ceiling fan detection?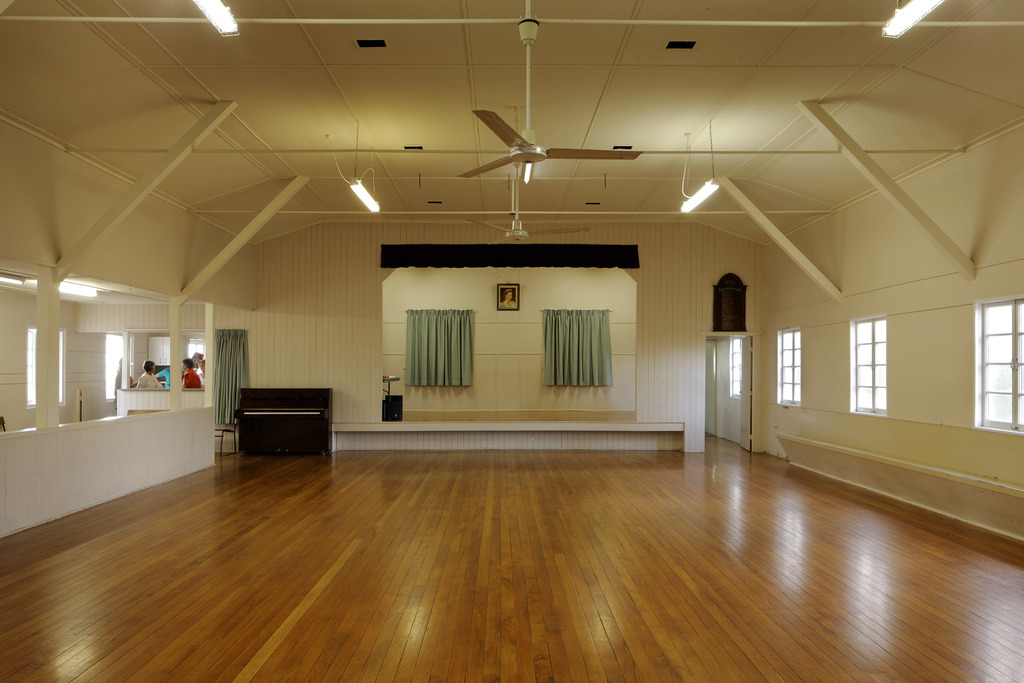
region(454, 19, 644, 180)
